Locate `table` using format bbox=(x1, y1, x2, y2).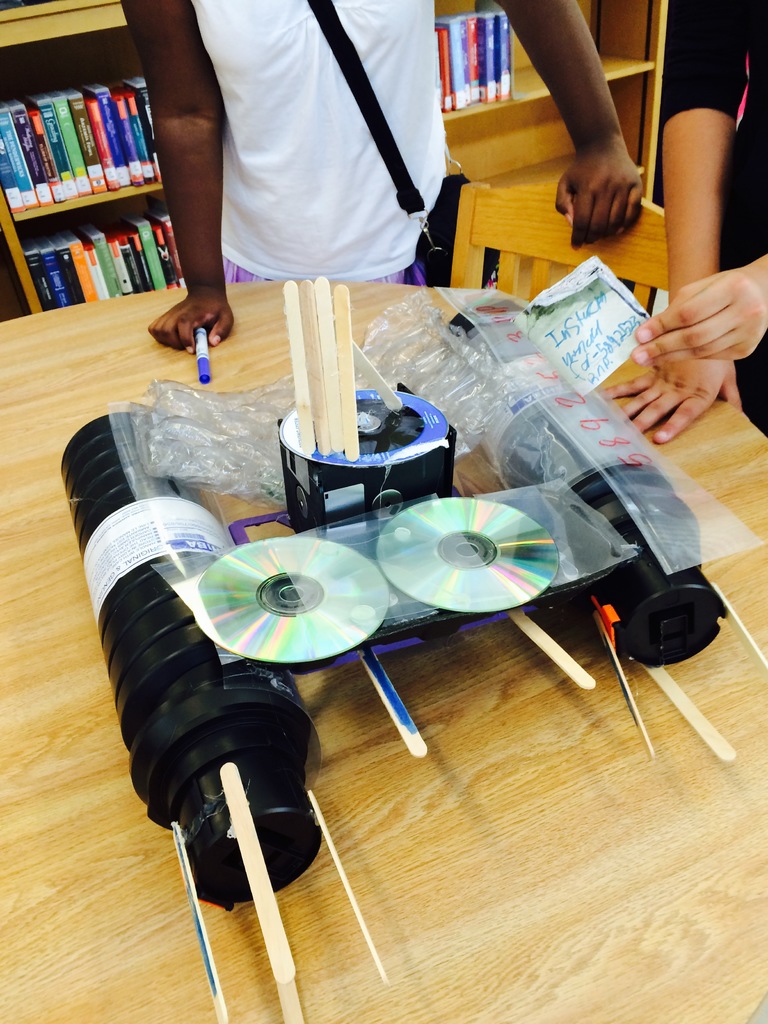
bbox=(1, 287, 726, 1010).
